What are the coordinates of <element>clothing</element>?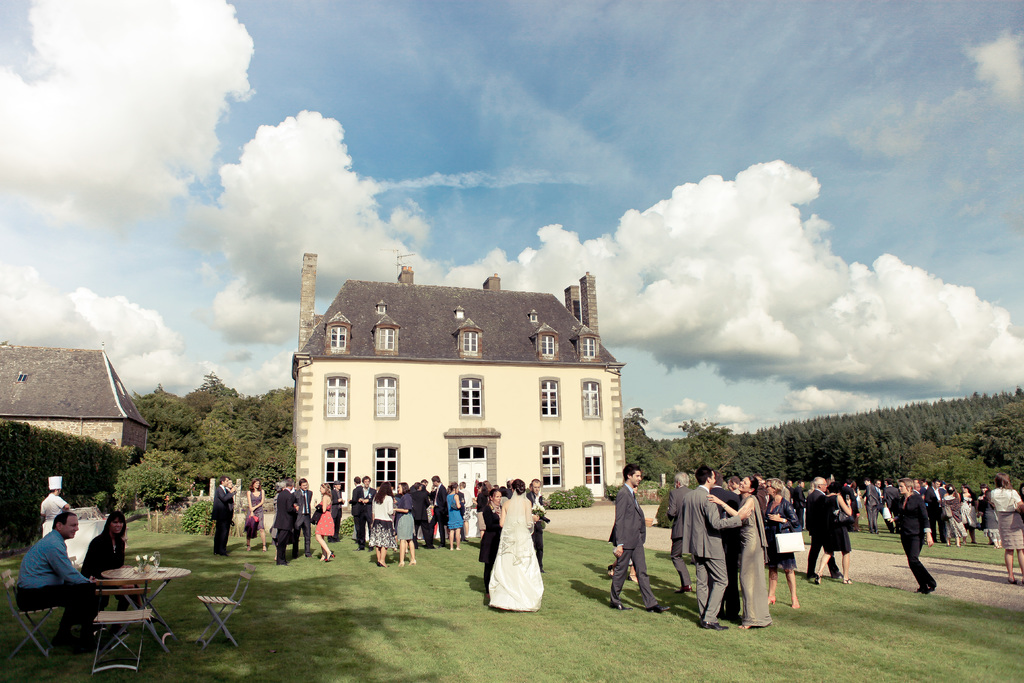
<box>650,485,692,588</box>.
